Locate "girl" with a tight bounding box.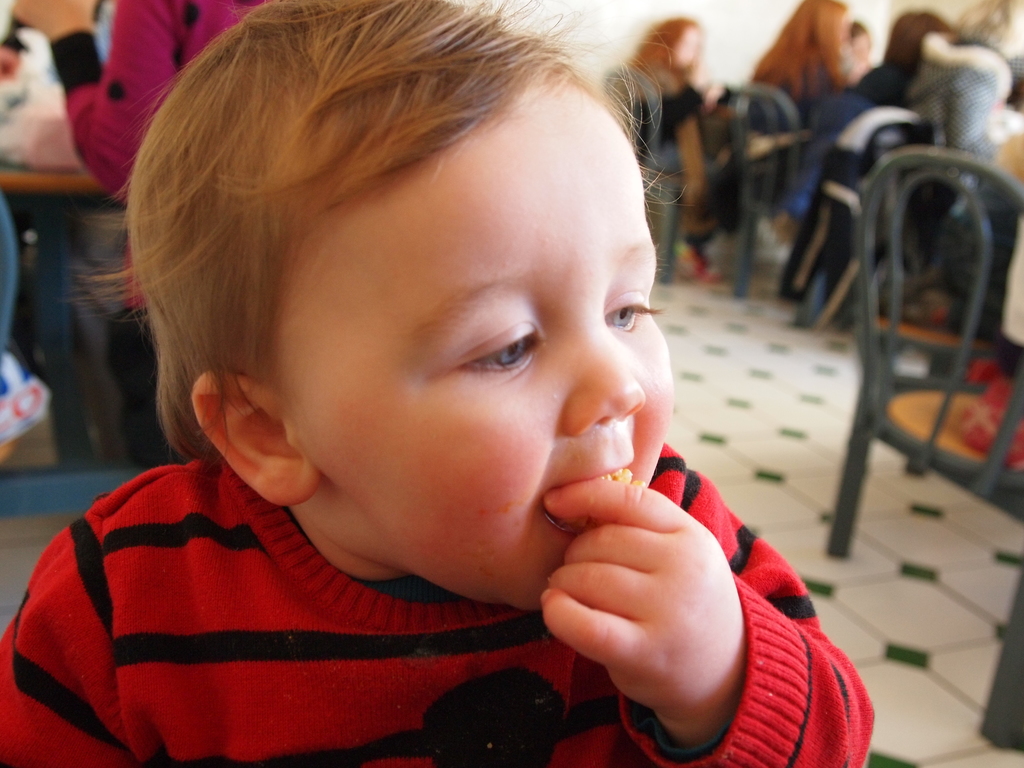
{"x1": 0, "y1": 0, "x2": 877, "y2": 767}.
